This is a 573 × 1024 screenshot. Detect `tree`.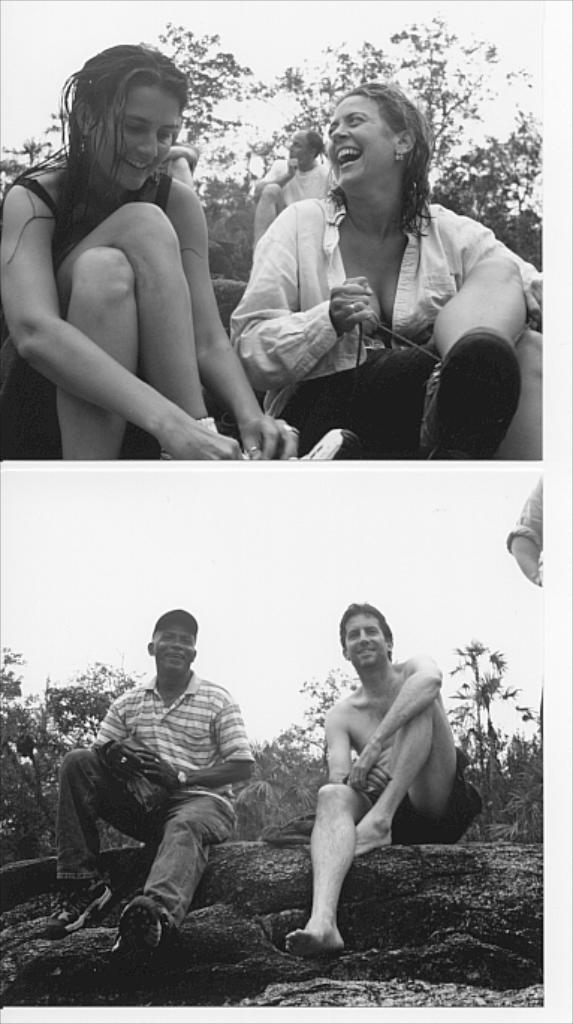
rect(141, 22, 277, 221).
